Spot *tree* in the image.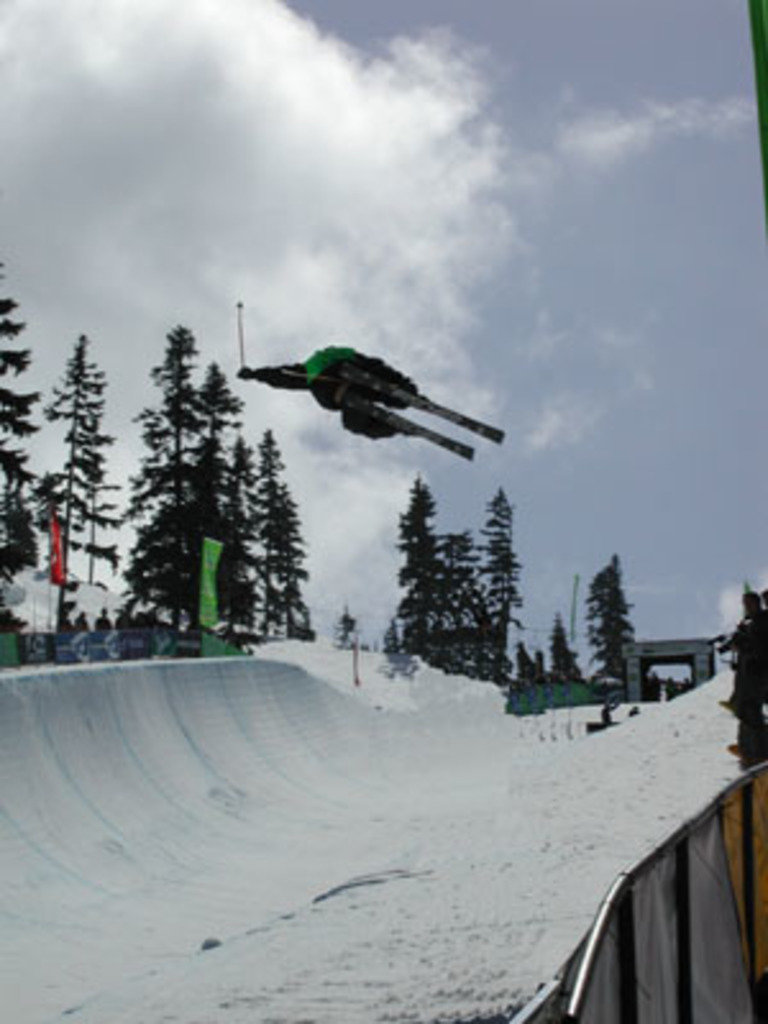
*tree* found at <bbox>589, 550, 663, 684</bbox>.
